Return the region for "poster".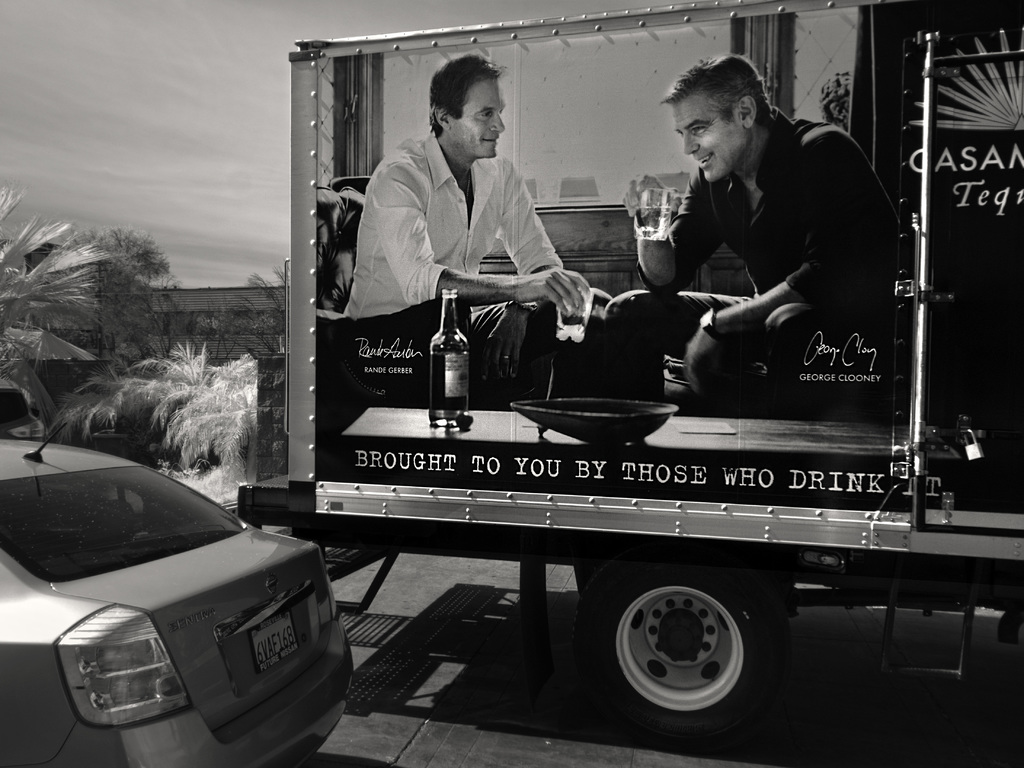
locate(928, 35, 1023, 521).
